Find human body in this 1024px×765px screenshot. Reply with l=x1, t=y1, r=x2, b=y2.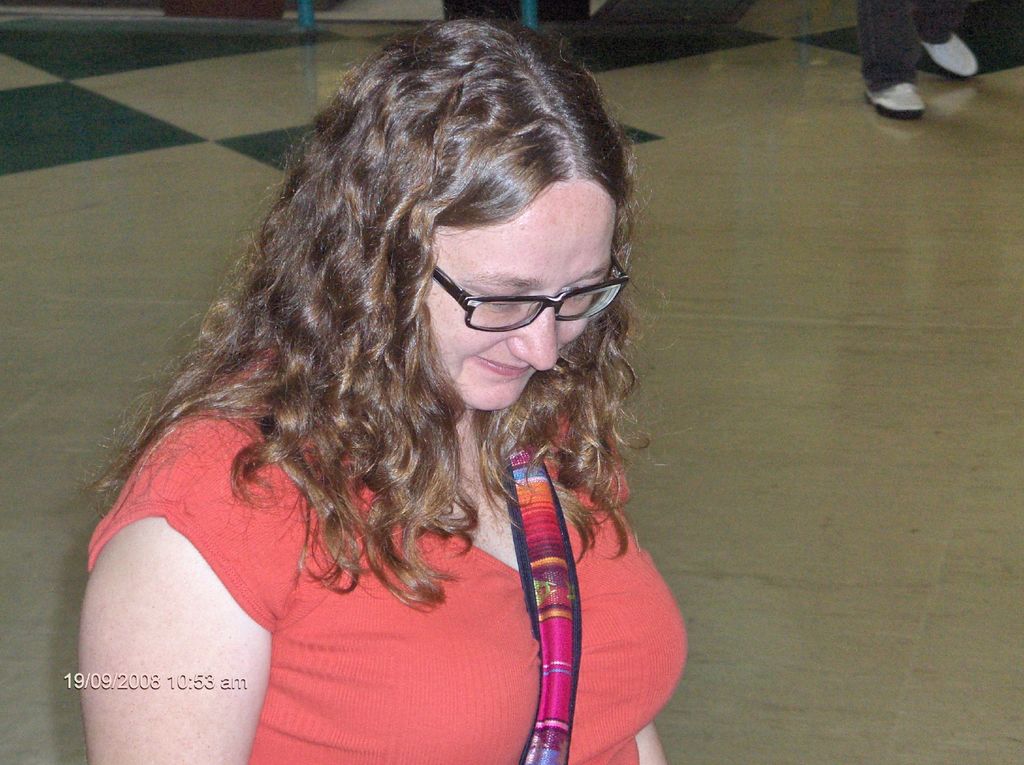
l=26, t=62, r=662, b=761.
